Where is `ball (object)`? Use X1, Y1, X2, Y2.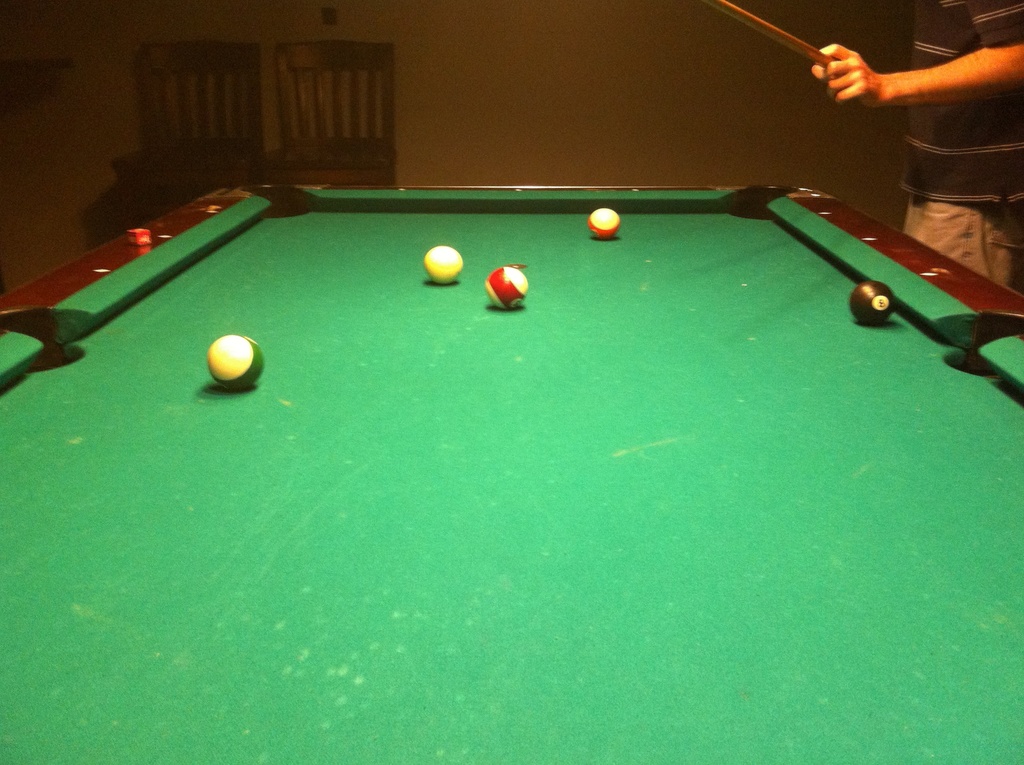
483, 267, 525, 311.
